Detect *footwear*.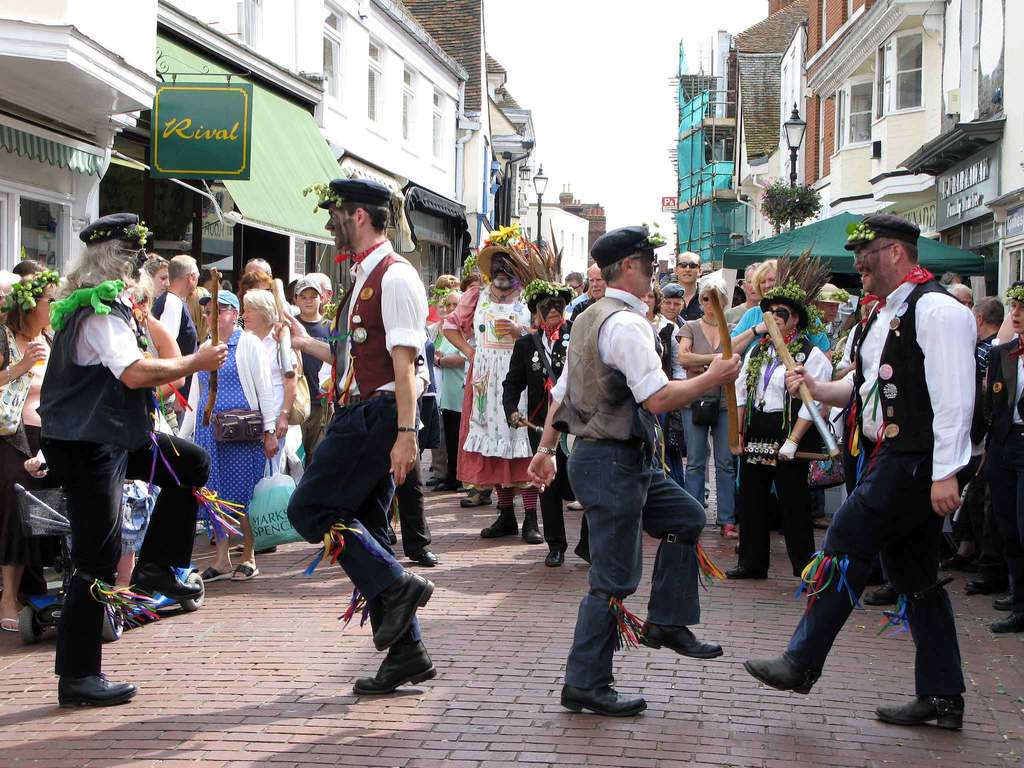
Detected at box(864, 580, 900, 606).
